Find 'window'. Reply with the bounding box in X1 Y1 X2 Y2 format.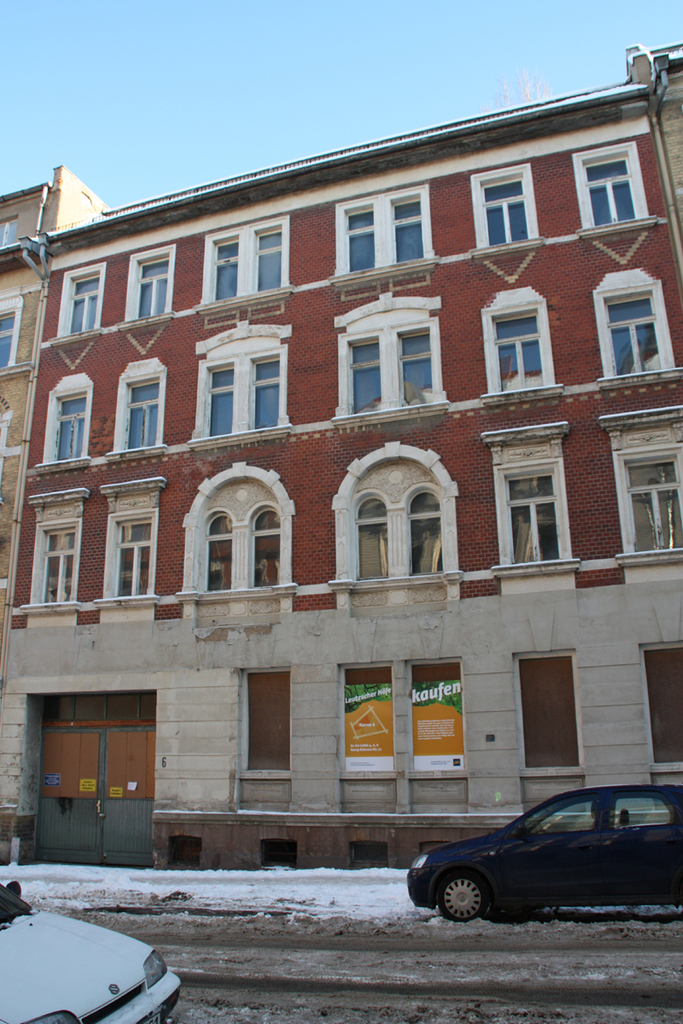
194 344 283 426.
